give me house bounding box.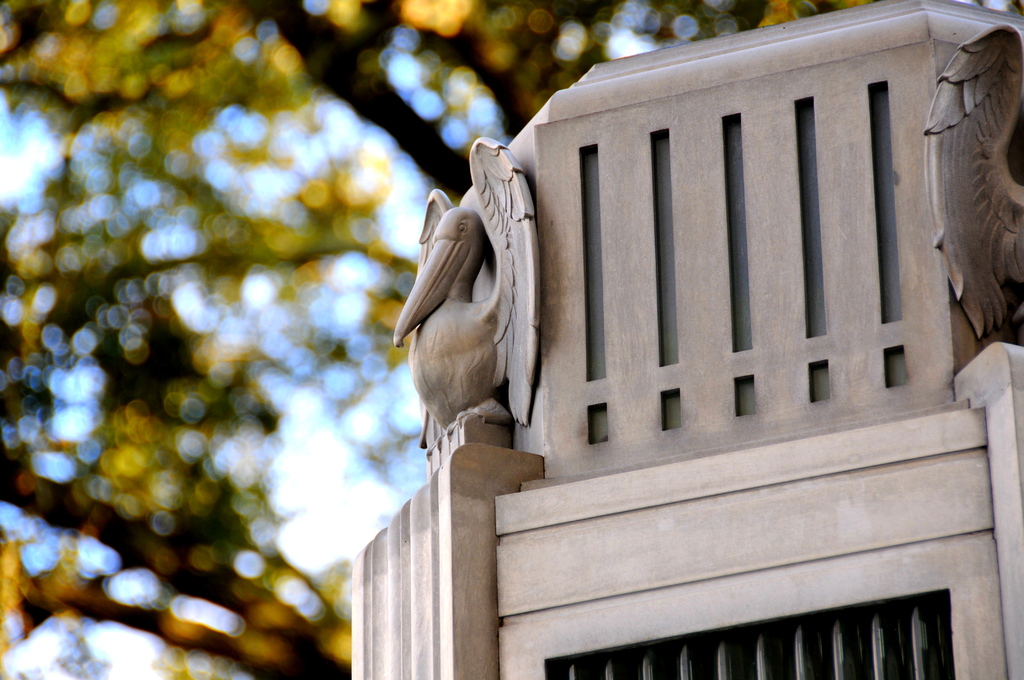
box=[348, 0, 1023, 679].
